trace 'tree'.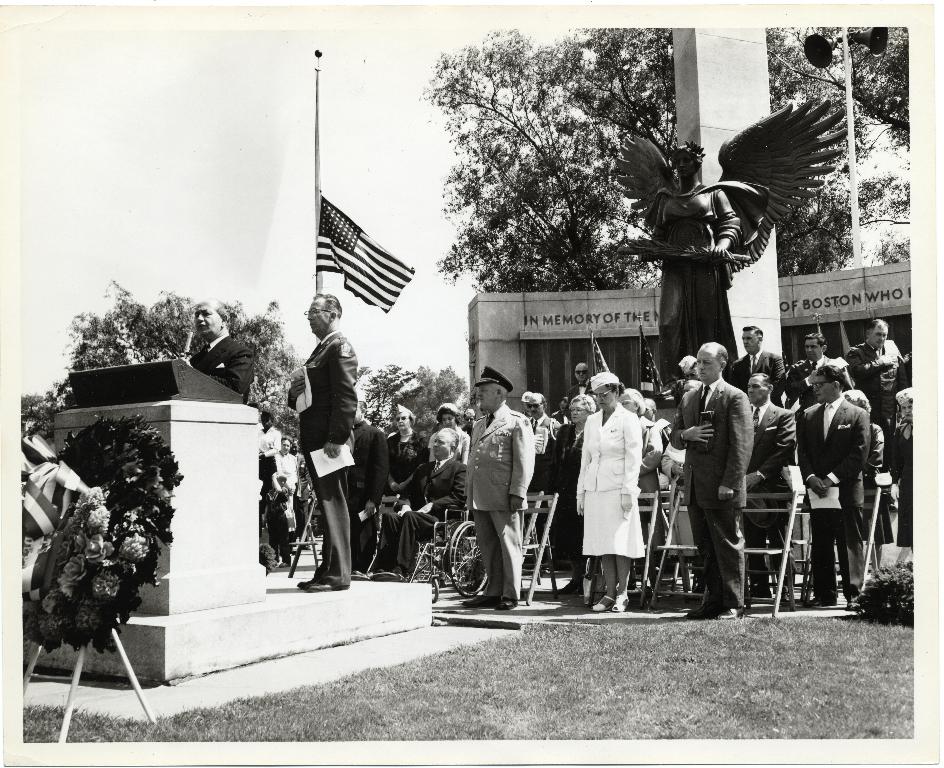
Traced to [x1=429, y1=24, x2=673, y2=289].
